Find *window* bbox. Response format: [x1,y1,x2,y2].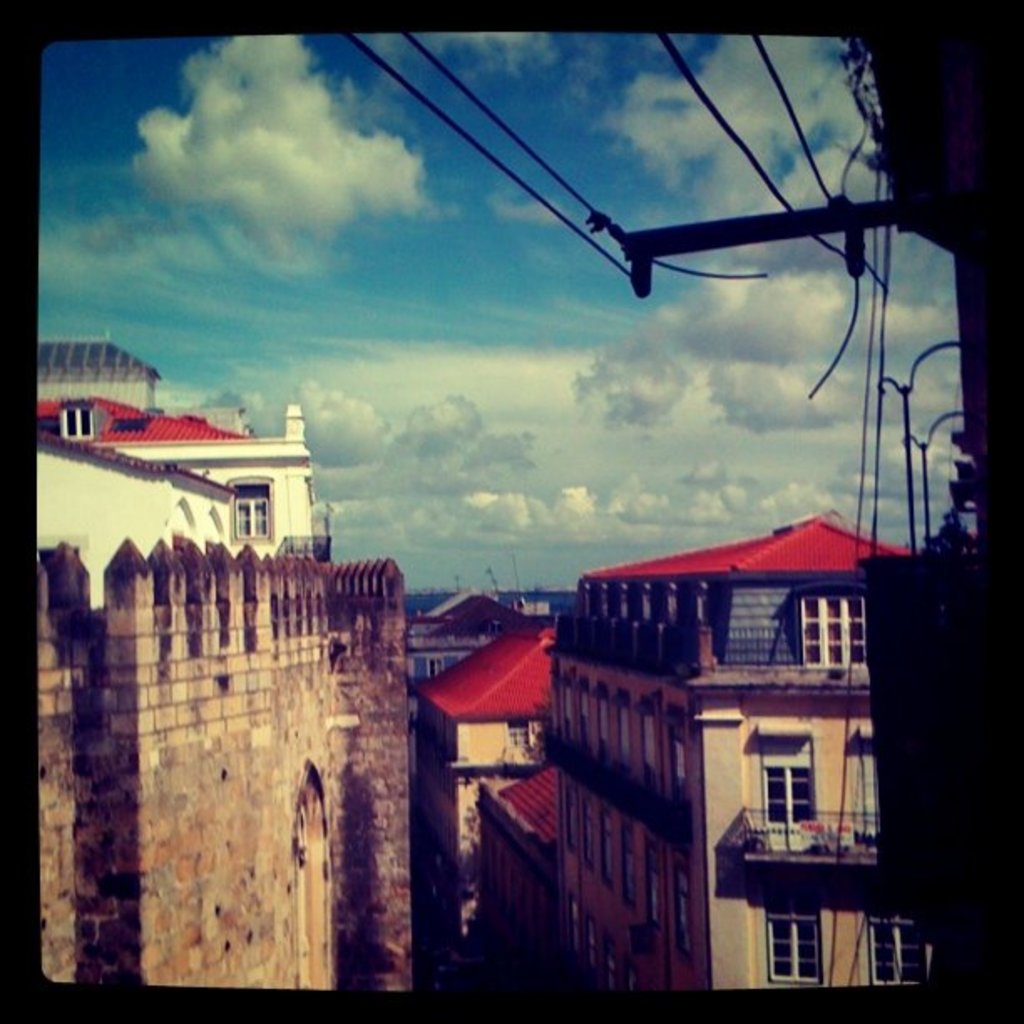
[753,726,835,848].
